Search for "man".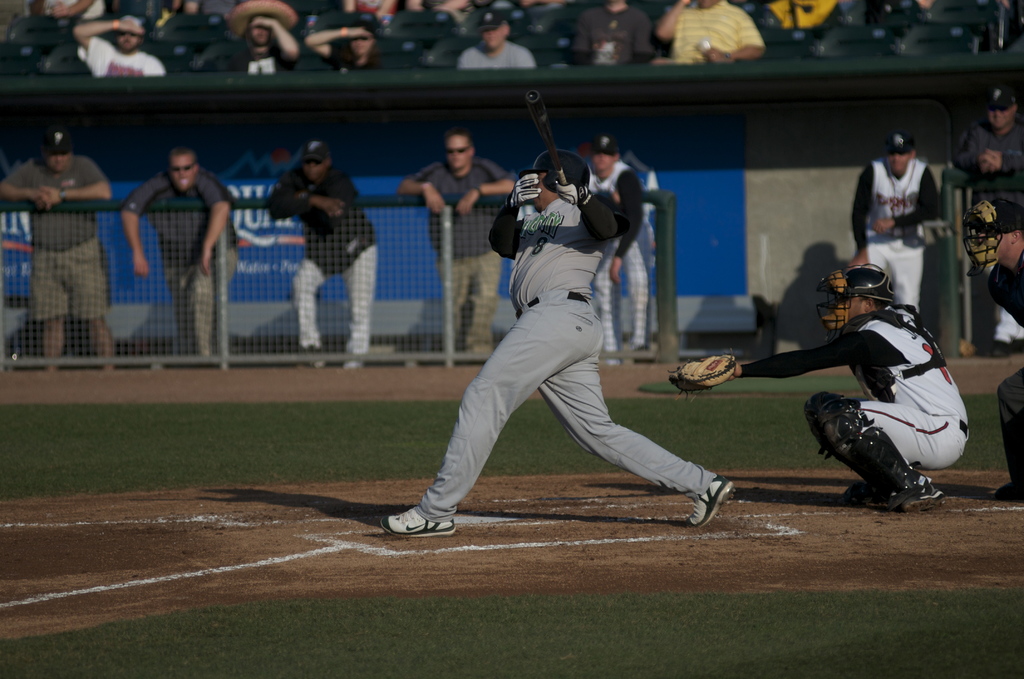
Found at bbox(69, 10, 164, 75).
